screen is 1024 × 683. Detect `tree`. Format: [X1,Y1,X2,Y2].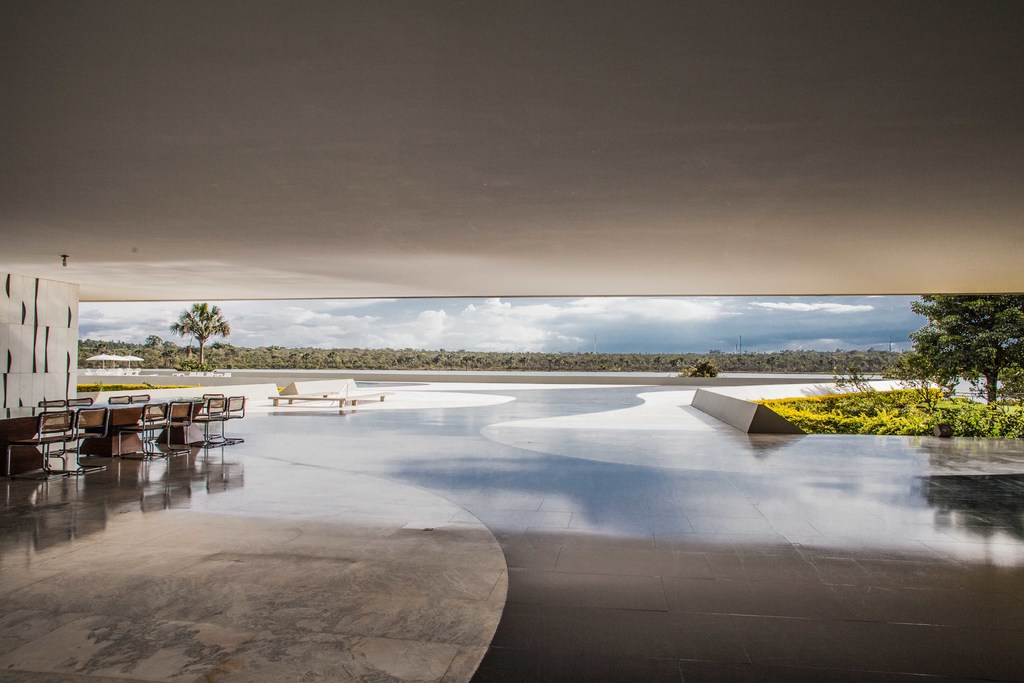
[145,332,159,349].
